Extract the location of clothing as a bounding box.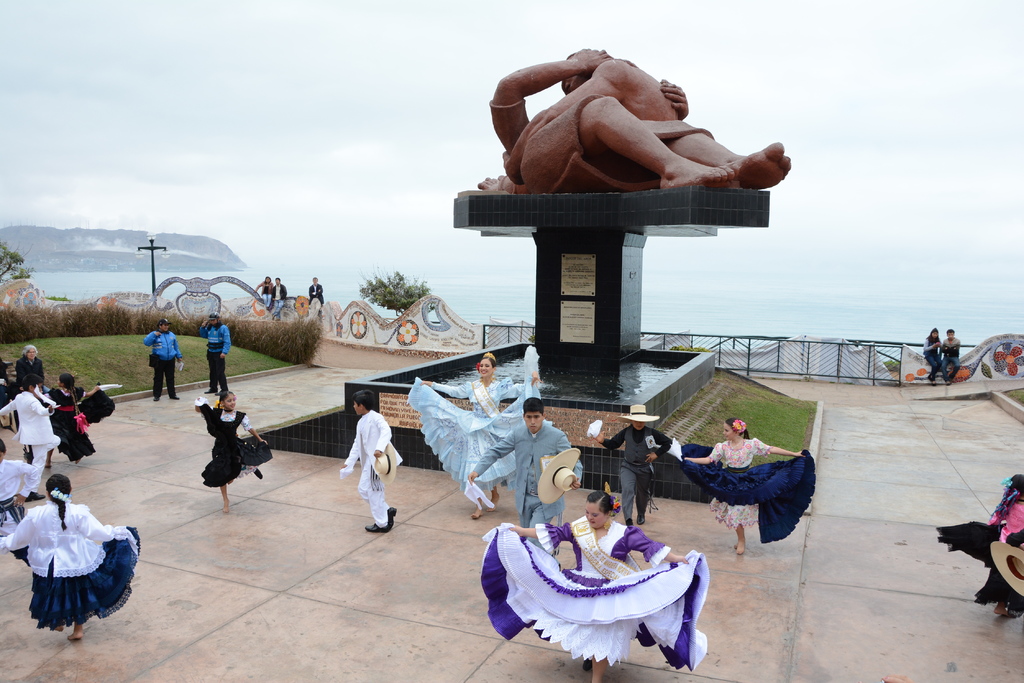
select_region(259, 280, 275, 305).
